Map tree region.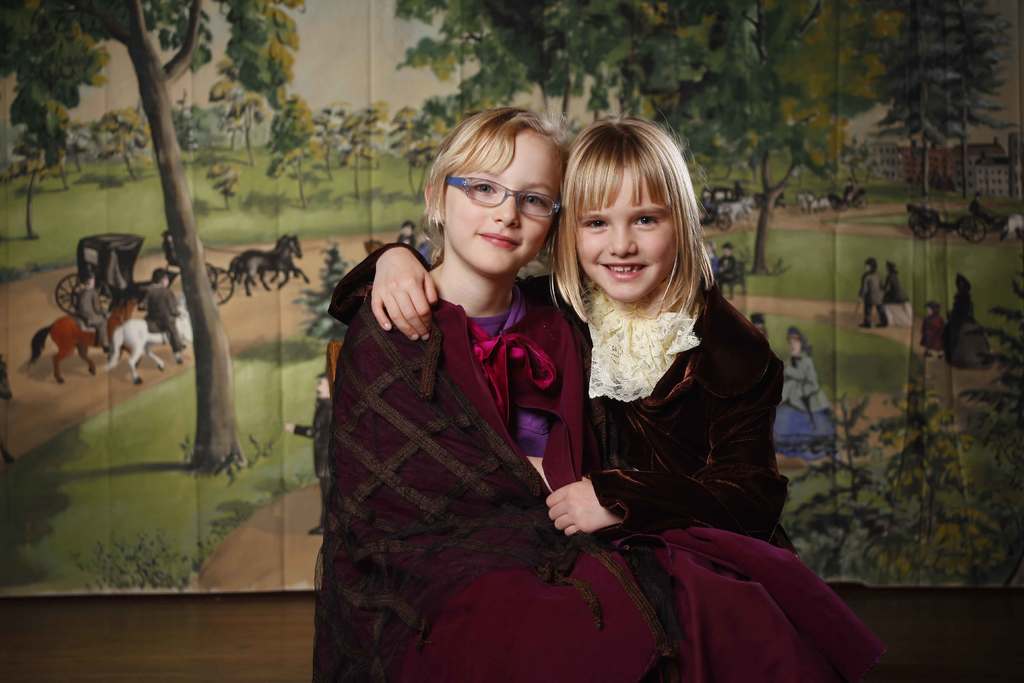
Mapped to Rect(333, 94, 397, 195).
